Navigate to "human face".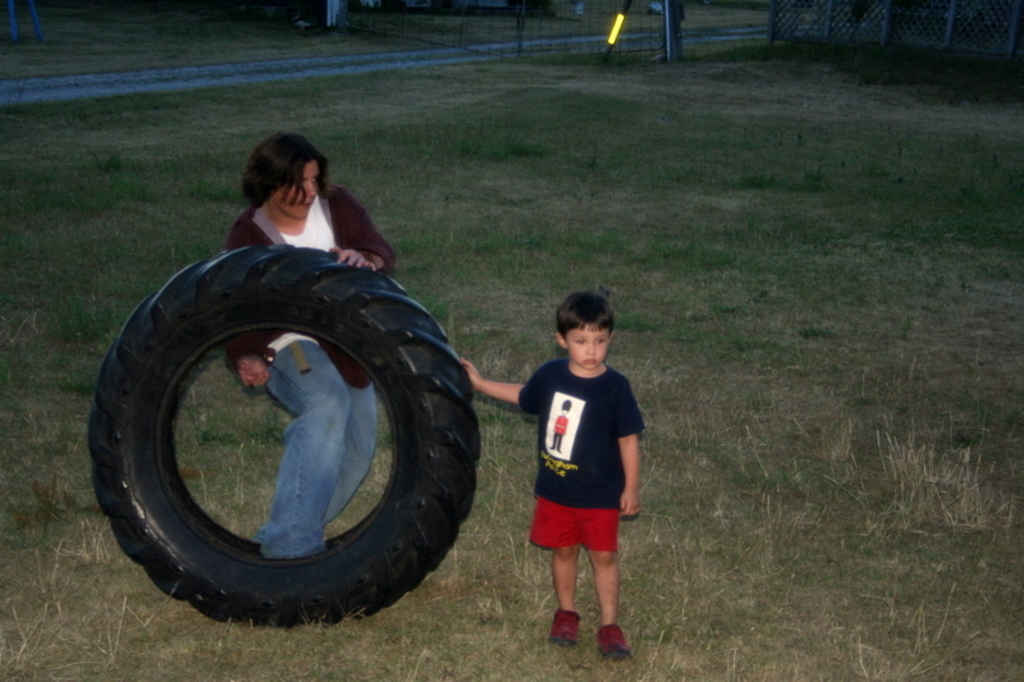
Navigation target: (x1=566, y1=324, x2=608, y2=371).
